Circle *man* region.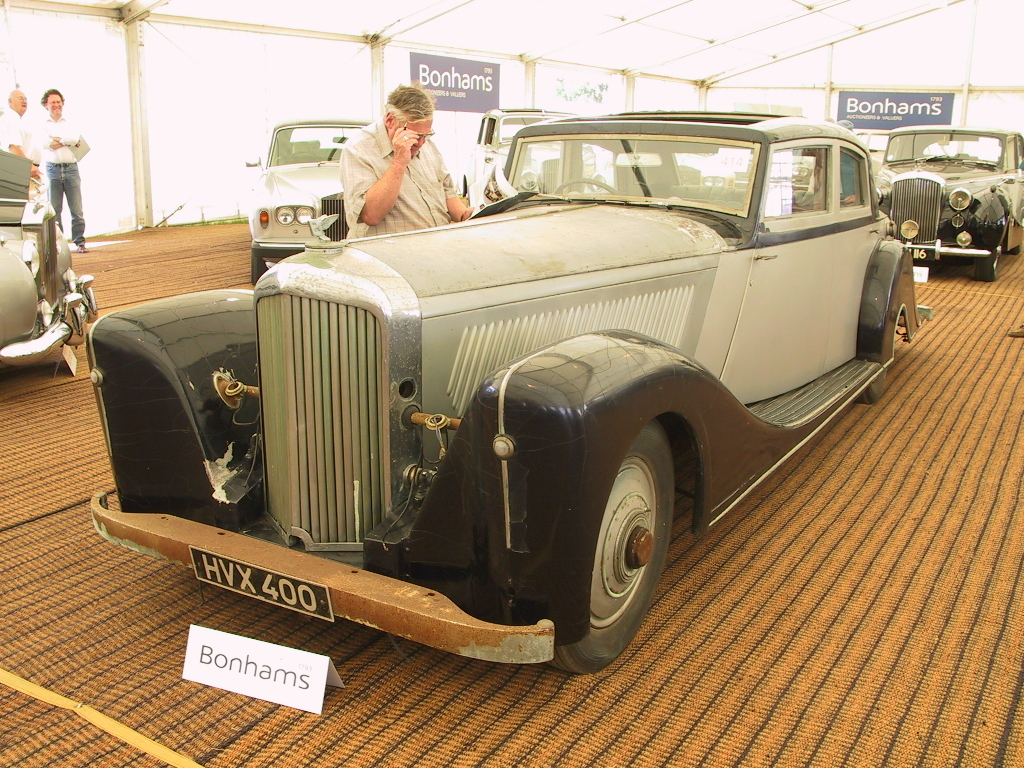
Region: (left=40, top=86, right=89, bottom=250).
